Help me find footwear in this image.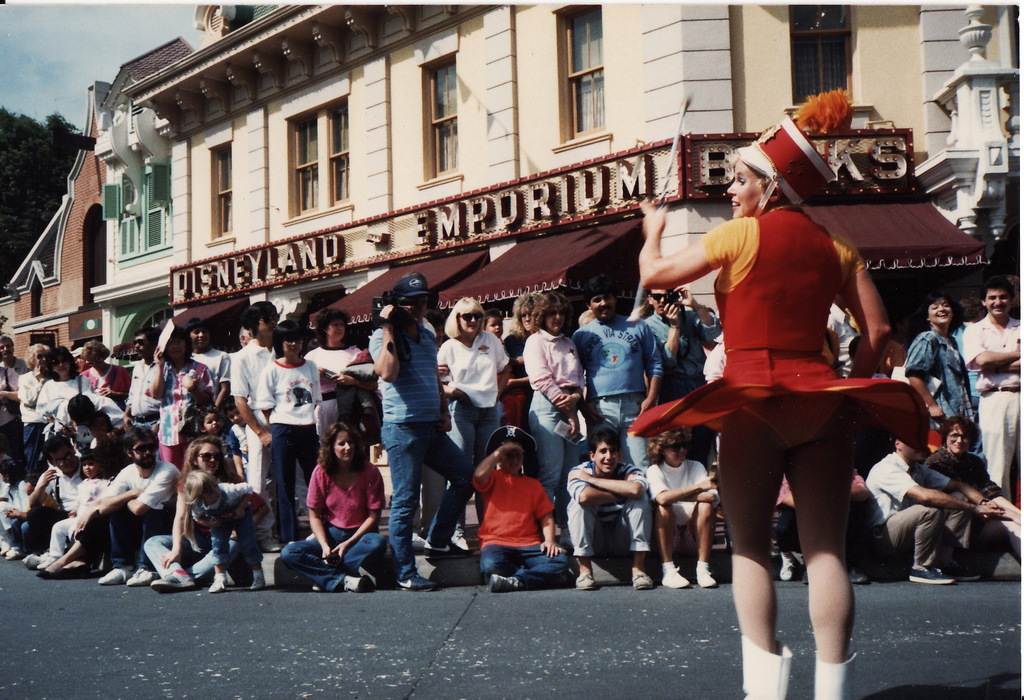
Found it: rect(126, 570, 164, 585).
